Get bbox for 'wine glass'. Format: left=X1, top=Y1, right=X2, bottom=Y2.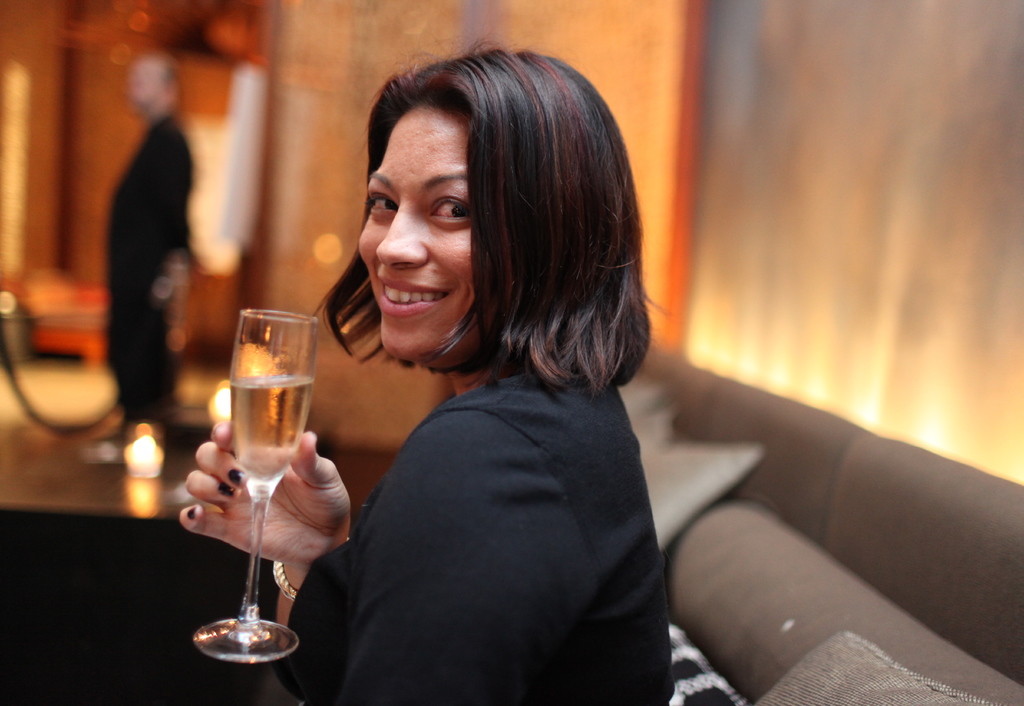
left=194, top=307, right=323, bottom=662.
